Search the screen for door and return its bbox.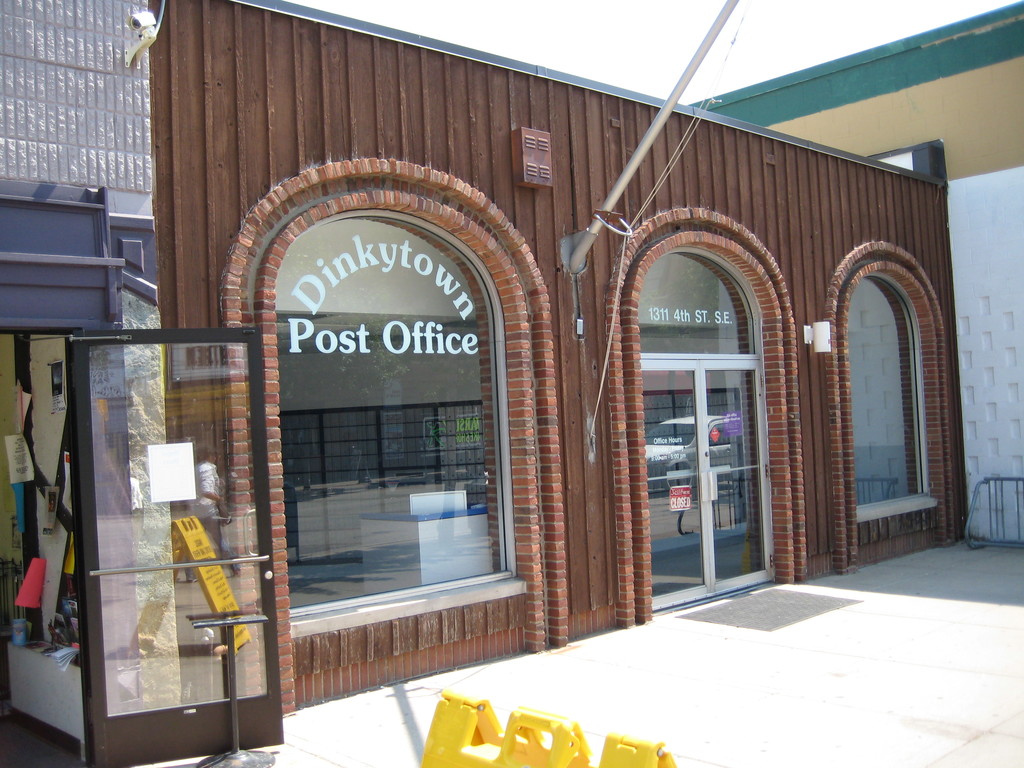
Found: l=70, t=326, r=285, b=767.
